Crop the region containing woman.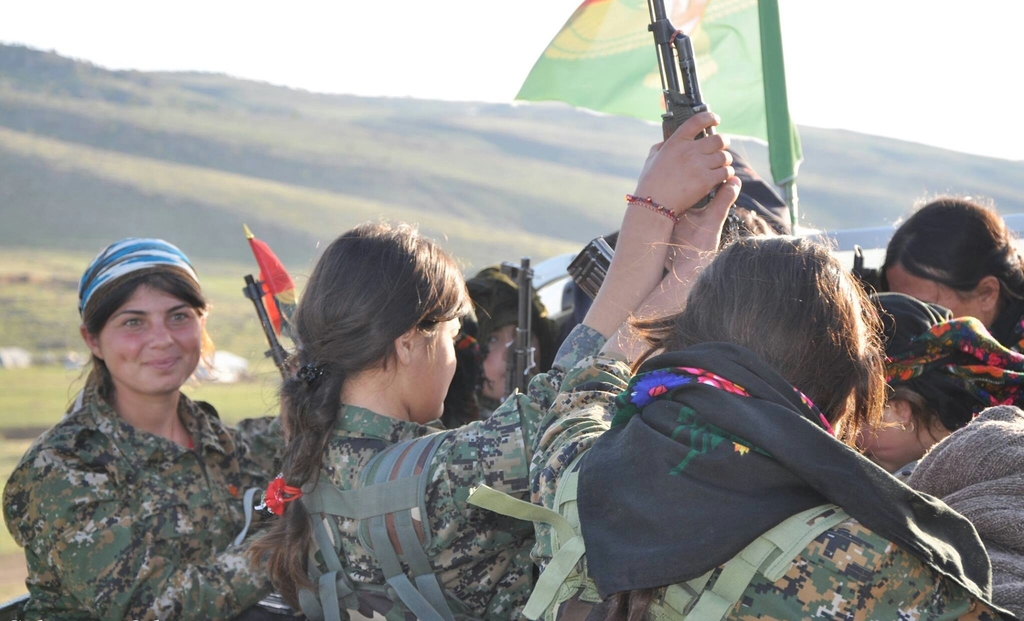
Crop region: 262, 104, 748, 620.
